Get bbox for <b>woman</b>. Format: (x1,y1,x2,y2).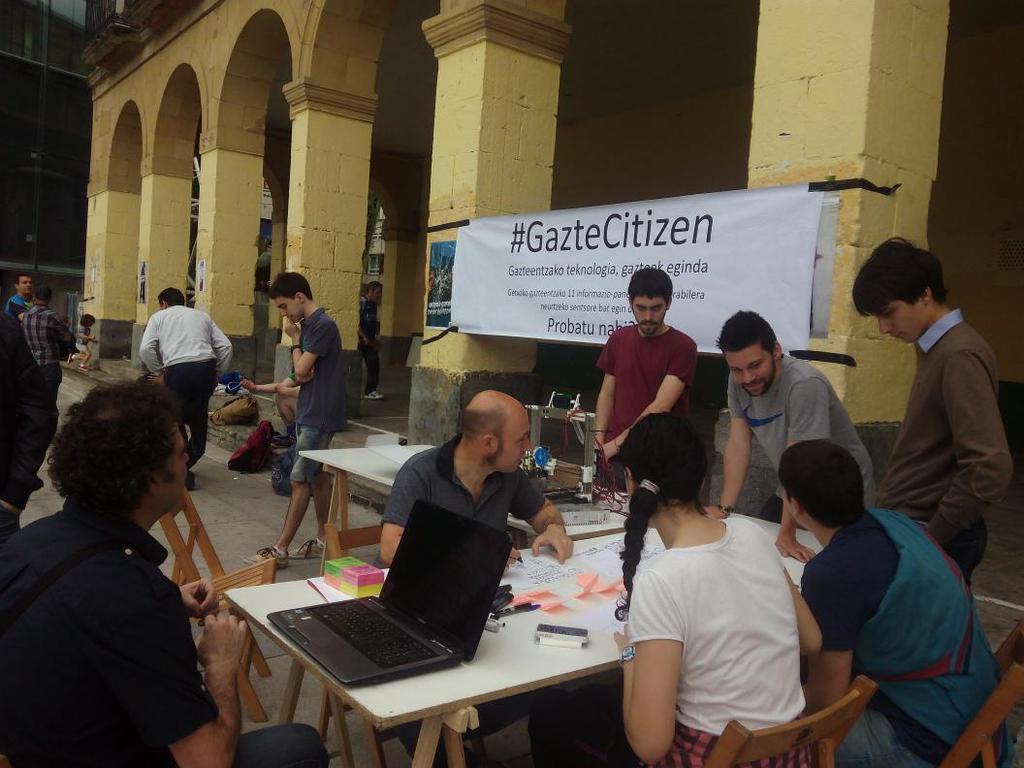
(605,422,814,762).
